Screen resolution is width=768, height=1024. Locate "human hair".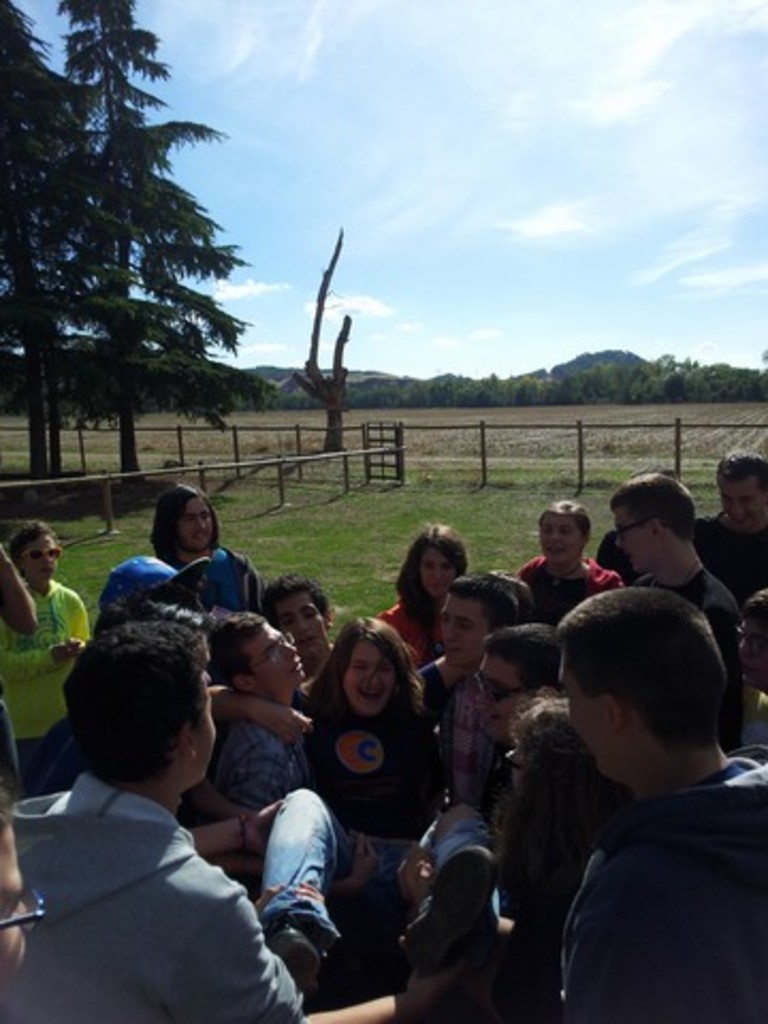
Rect(610, 471, 702, 533).
